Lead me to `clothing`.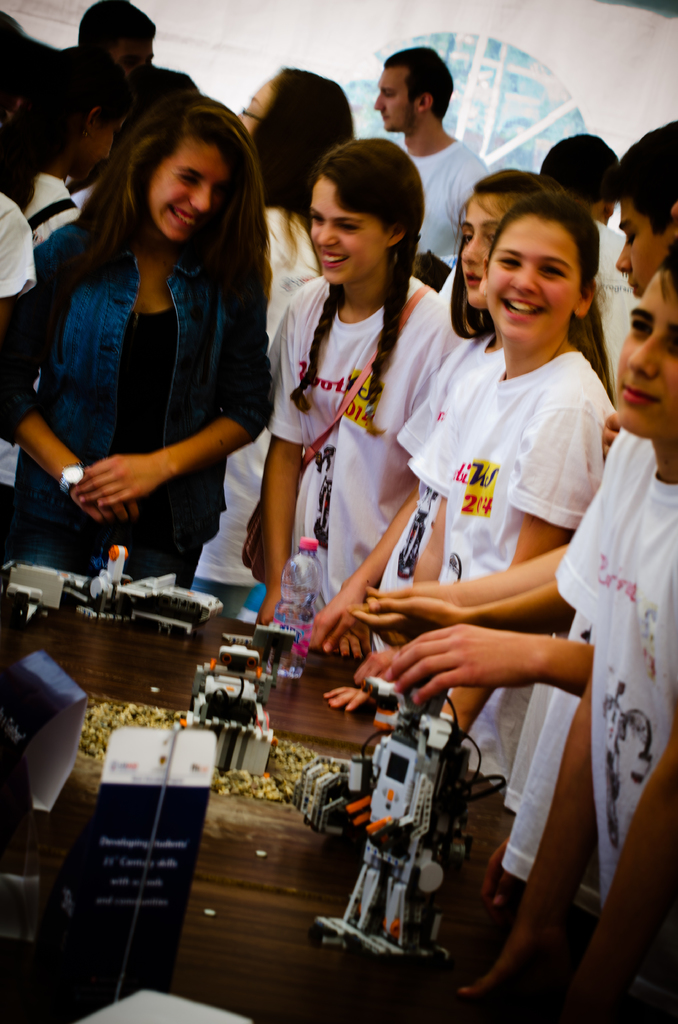
Lead to pyautogui.locateOnScreen(31, 129, 278, 582).
